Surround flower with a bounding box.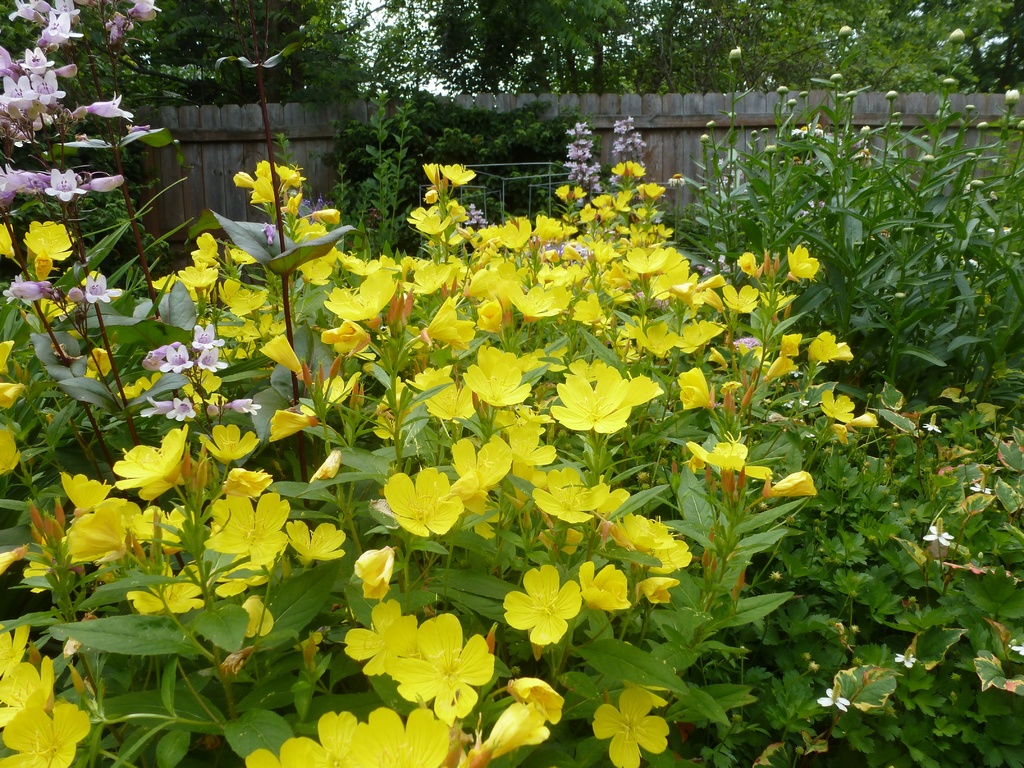
select_region(961, 260, 980, 269).
